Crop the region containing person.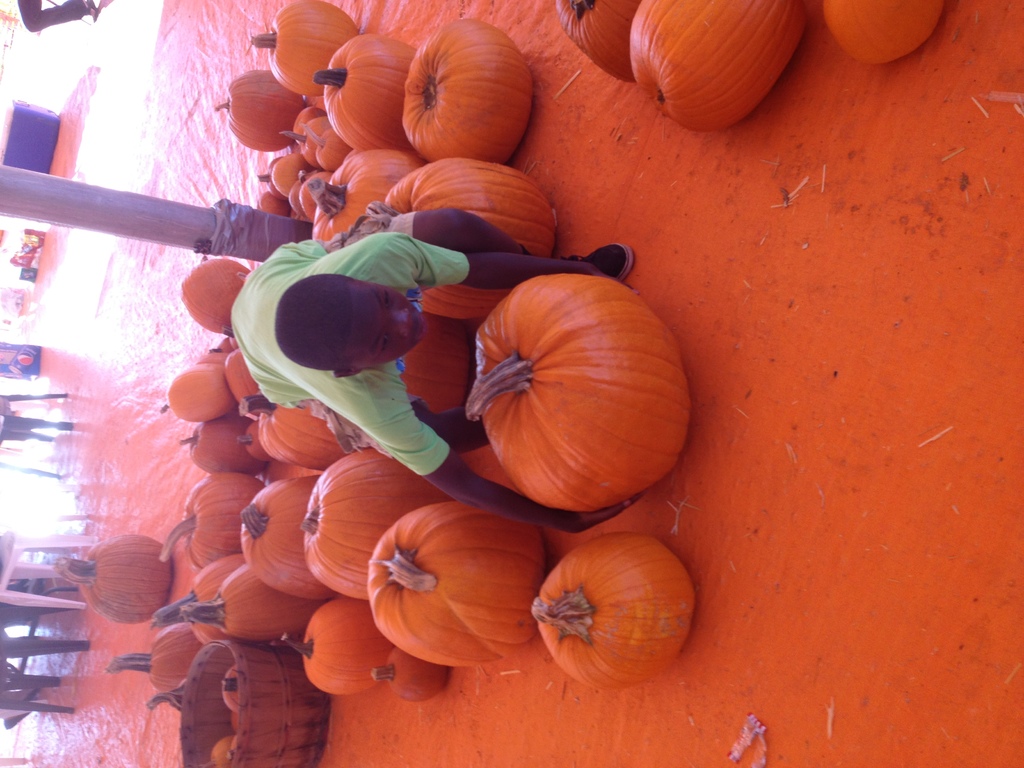
Crop region: bbox=(225, 198, 643, 534).
